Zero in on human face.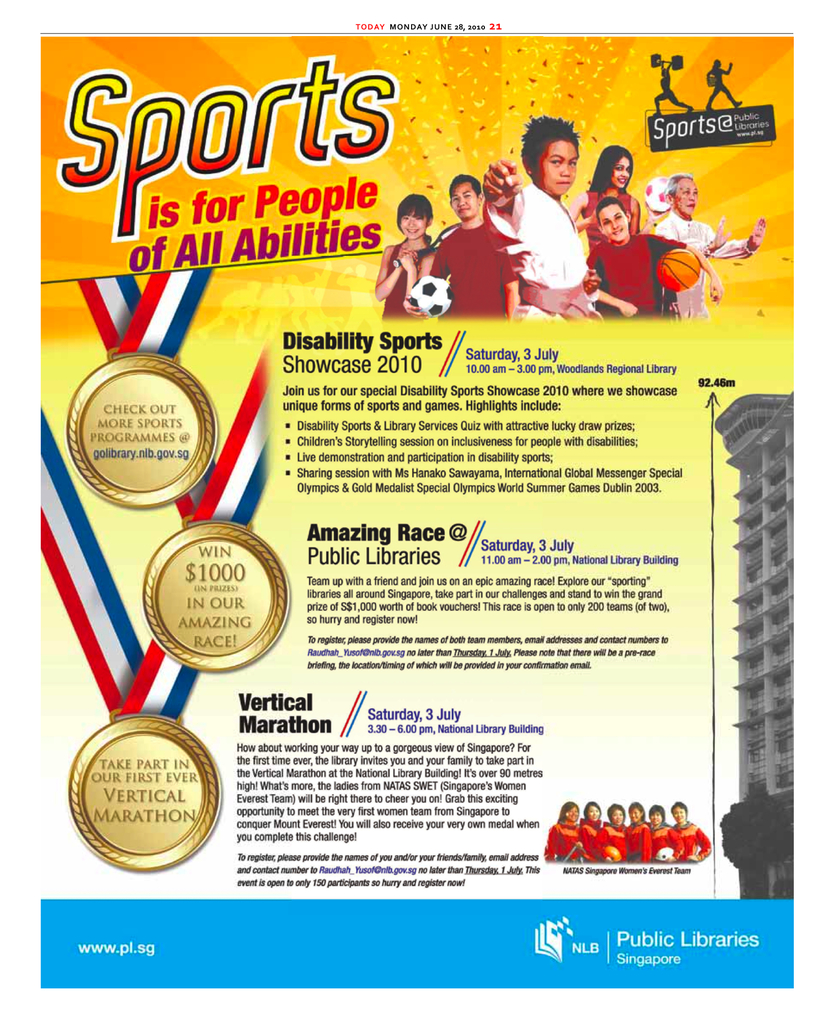
Zeroed in: box=[612, 157, 631, 188].
